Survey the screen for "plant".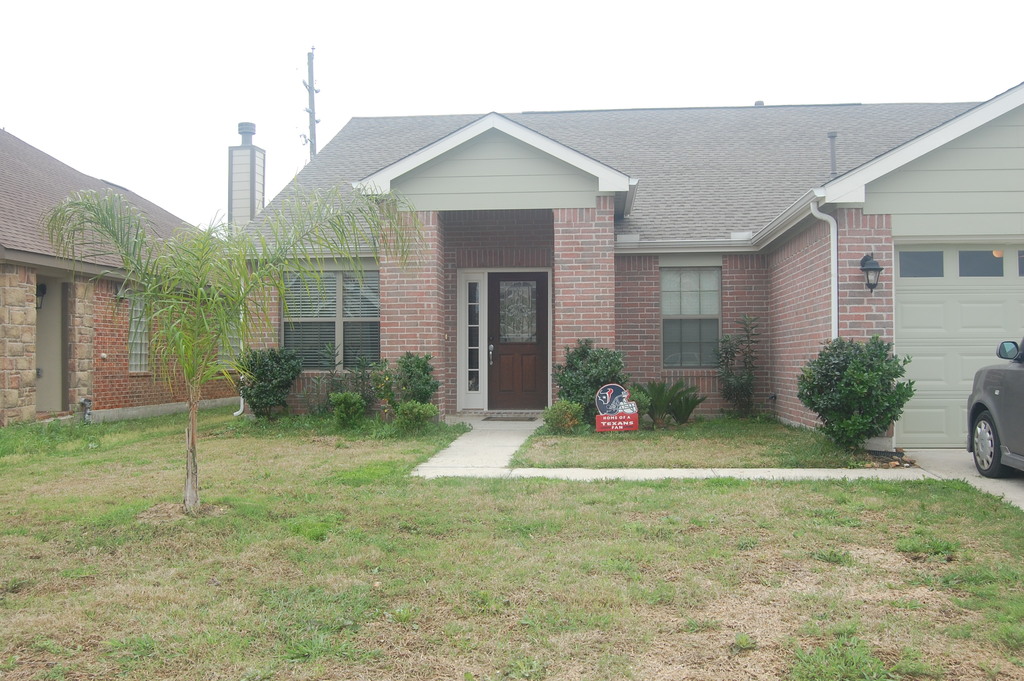
Survey found: {"x1": 371, "y1": 350, "x2": 455, "y2": 426}.
